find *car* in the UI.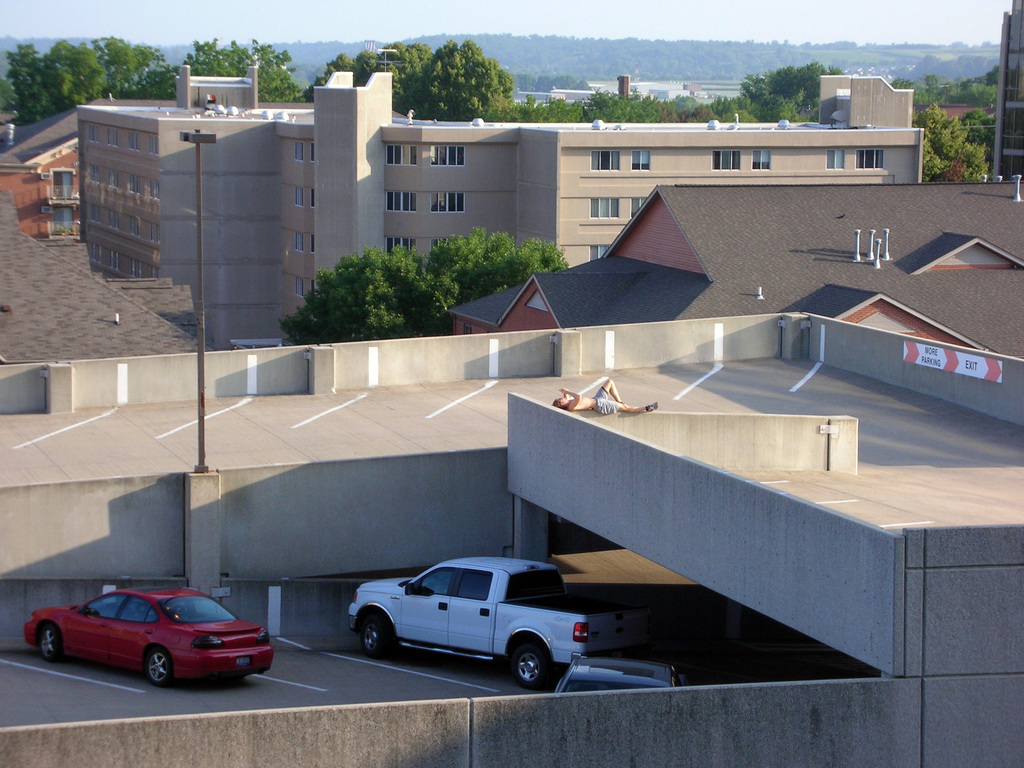
UI element at x1=551, y1=653, x2=690, y2=696.
